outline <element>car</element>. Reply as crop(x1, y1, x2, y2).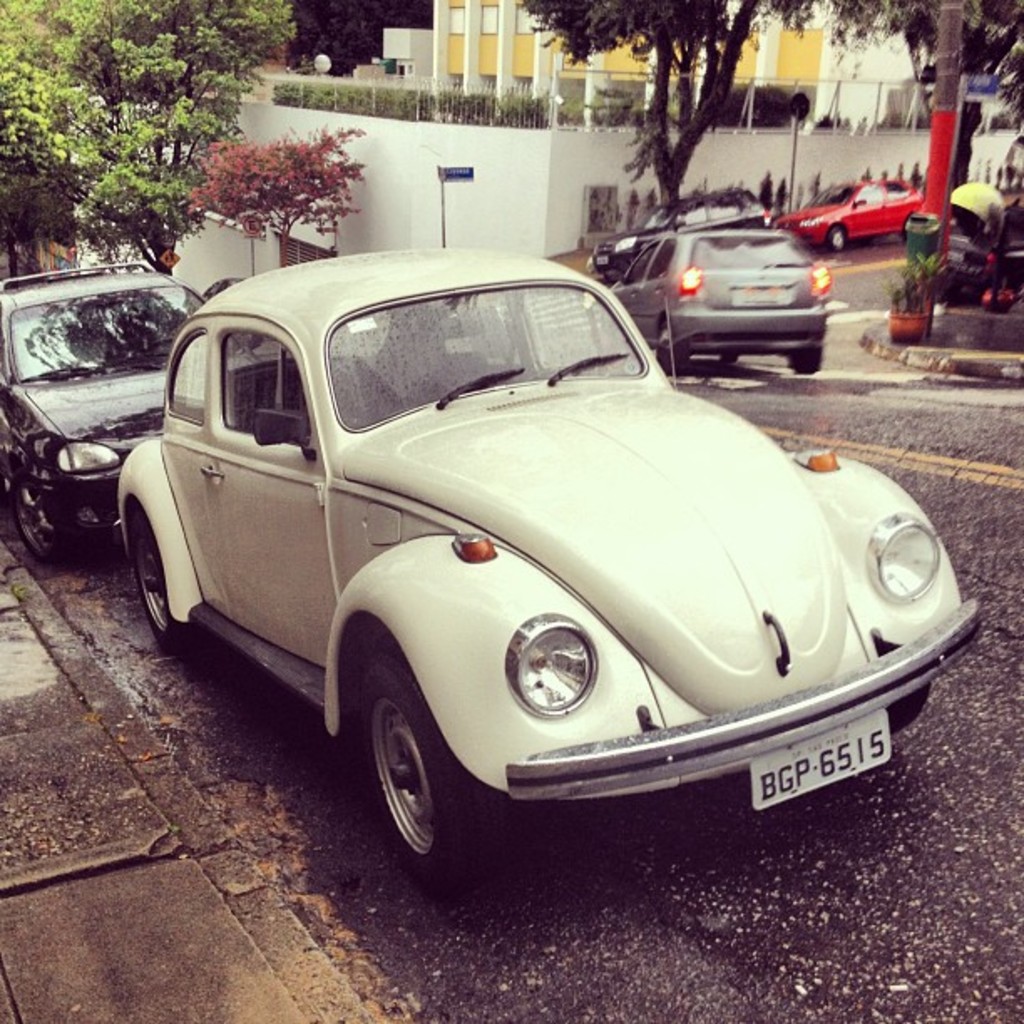
crop(594, 186, 773, 283).
